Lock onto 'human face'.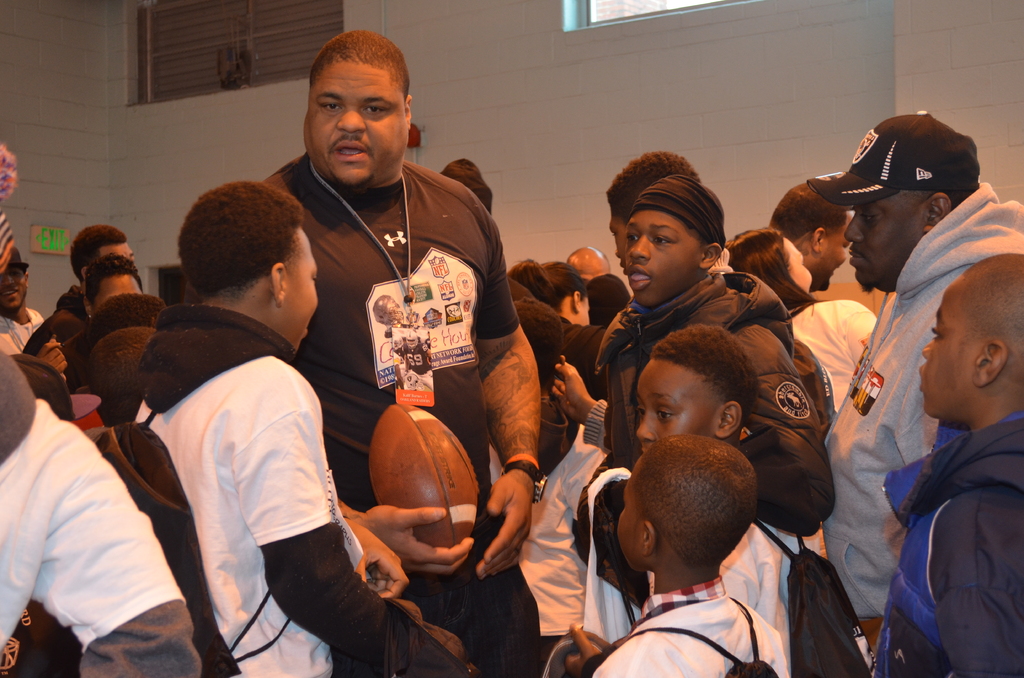
Locked: 612:480:646:569.
